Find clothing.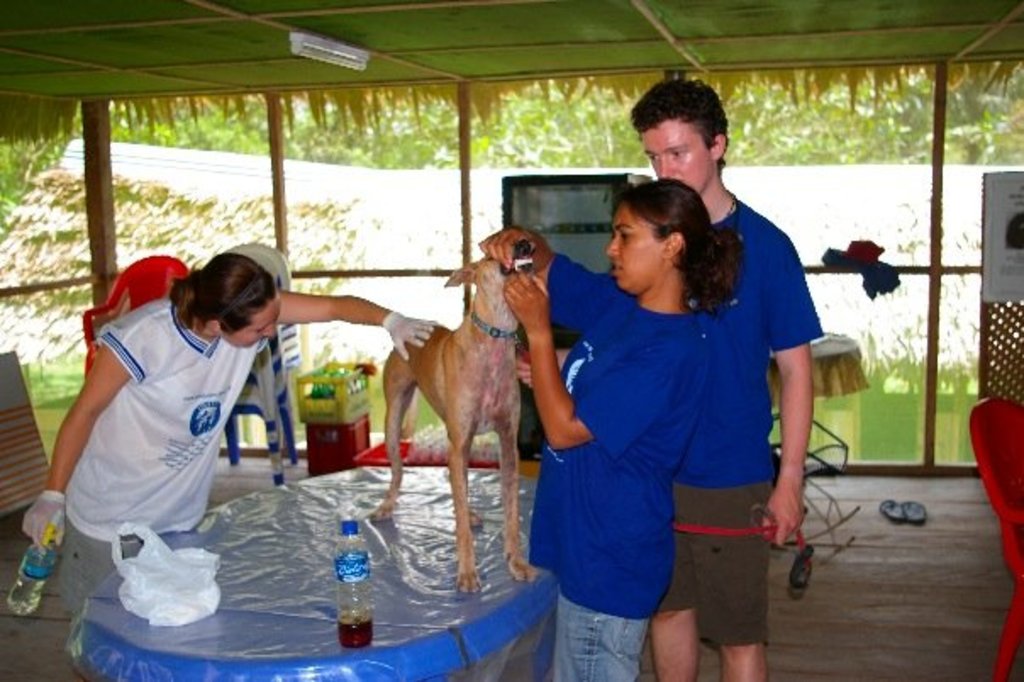
[left=519, top=253, right=712, bottom=680].
